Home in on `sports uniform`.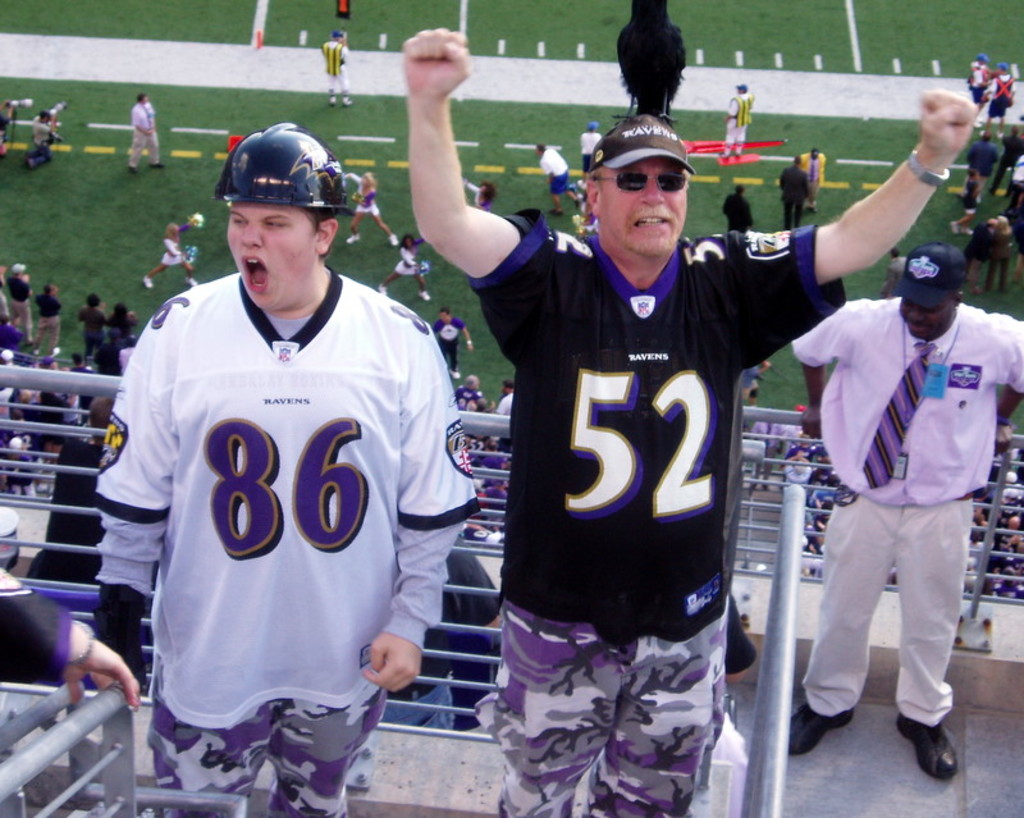
Homed in at <bbox>321, 27, 346, 110</bbox>.
